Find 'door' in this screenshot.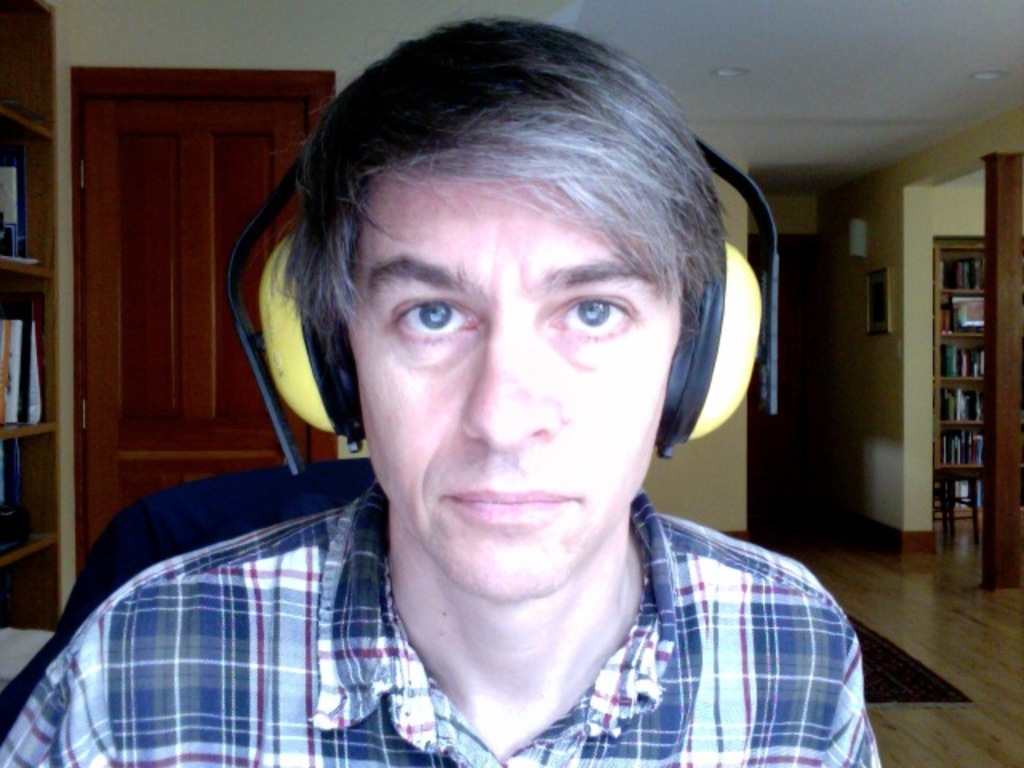
The bounding box for 'door' is {"x1": 82, "y1": 83, "x2": 317, "y2": 606}.
